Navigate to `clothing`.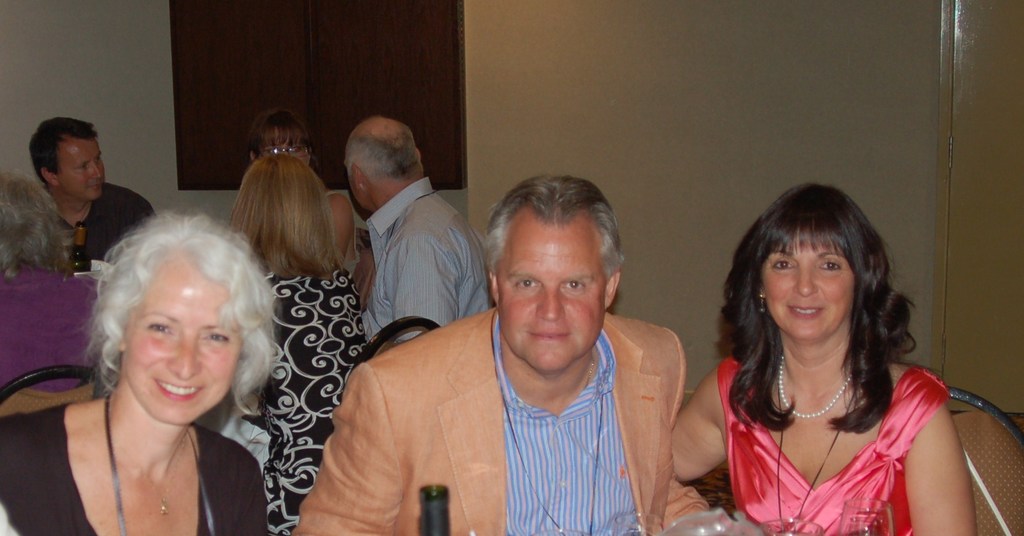
Navigation target: <bbox>286, 314, 719, 535</bbox>.
